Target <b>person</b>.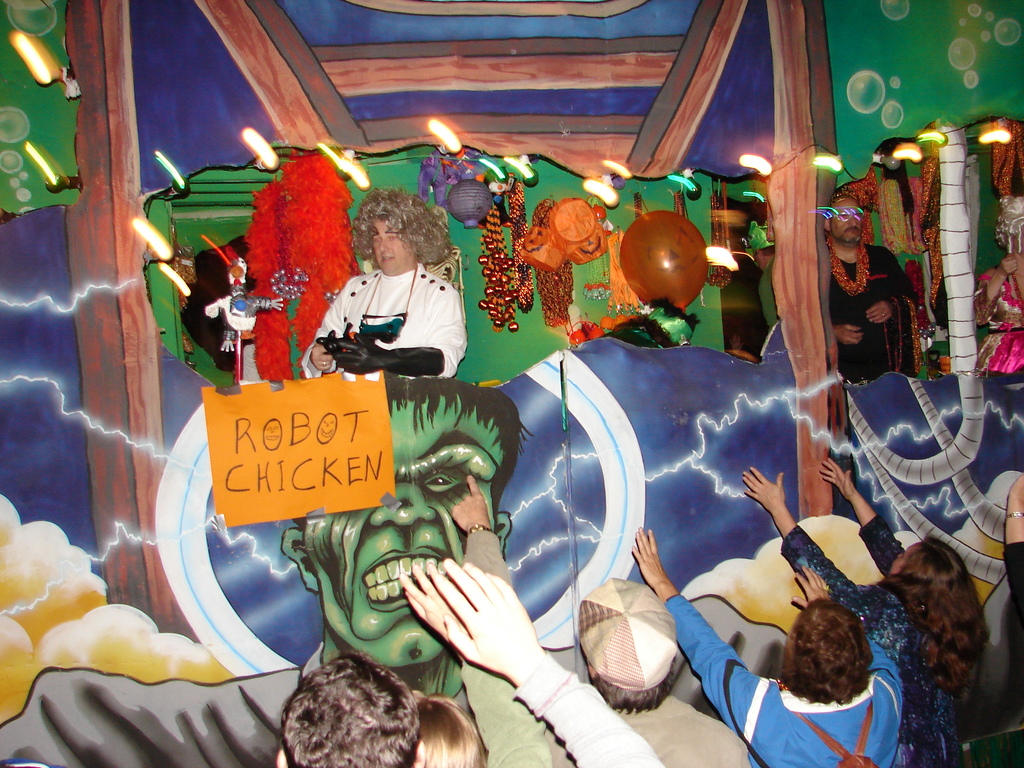
Target region: (x1=747, y1=229, x2=778, y2=331).
